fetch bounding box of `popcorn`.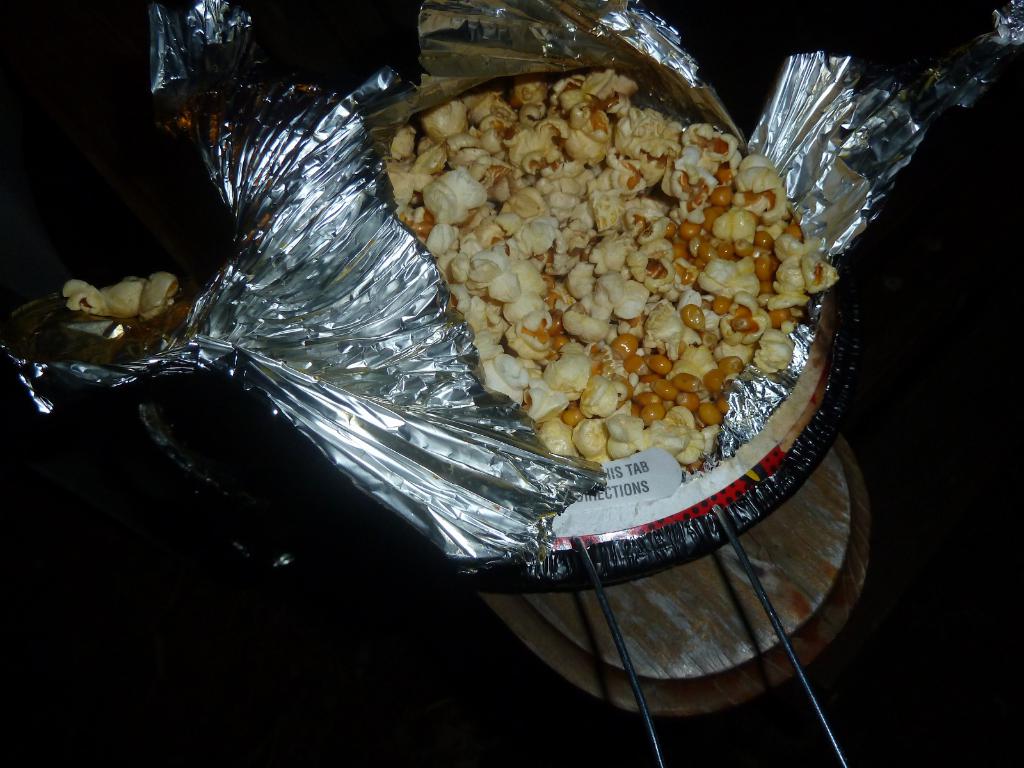
Bbox: {"left": 404, "top": 69, "right": 841, "bottom": 492}.
